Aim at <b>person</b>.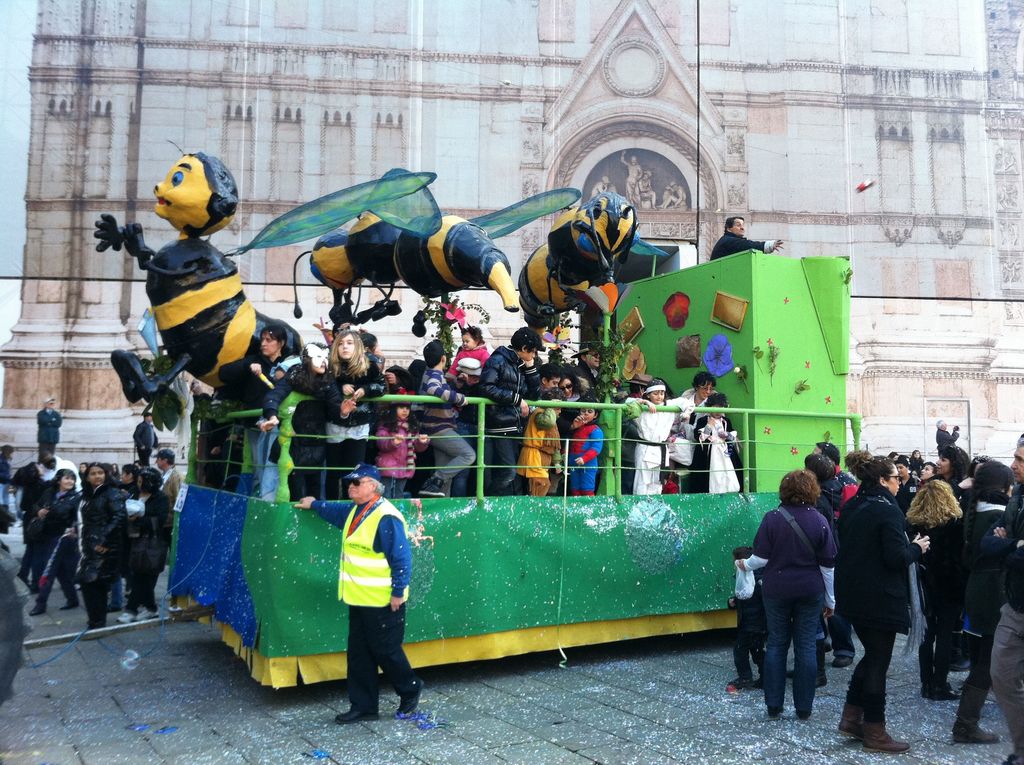
Aimed at 989:437:1023:764.
